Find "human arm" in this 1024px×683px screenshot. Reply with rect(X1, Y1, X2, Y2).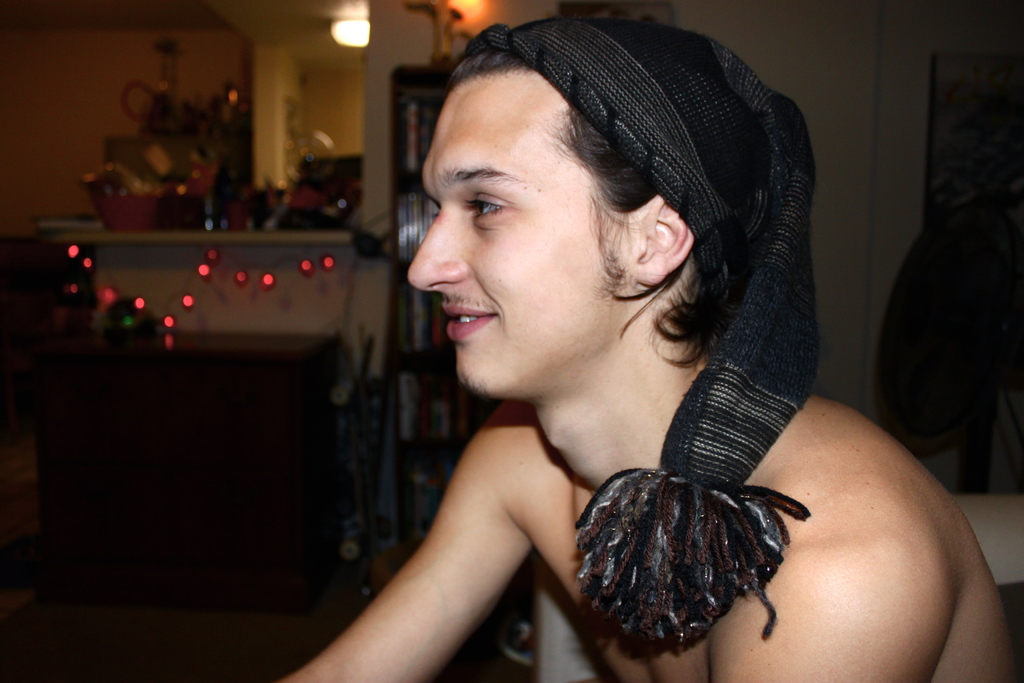
rect(710, 509, 940, 682).
